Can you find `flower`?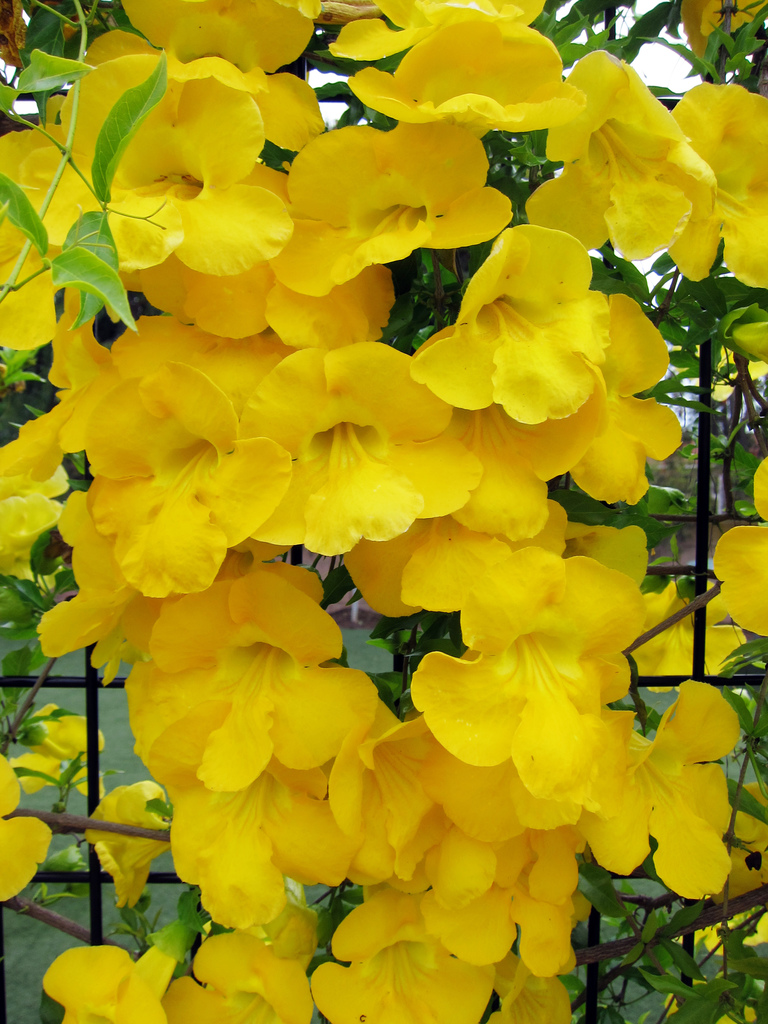
Yes, bounding box: Rect(85, 780, 169, 911).
